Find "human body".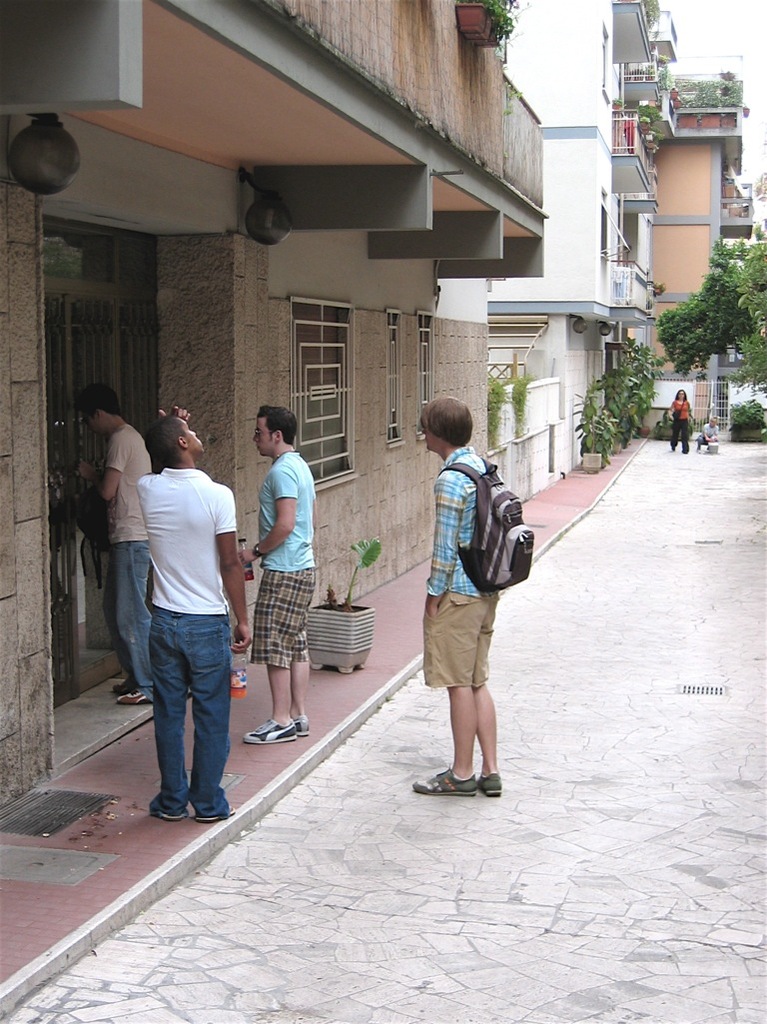
pyautogui.locateOnScreen(667, 401, 697, 452).
